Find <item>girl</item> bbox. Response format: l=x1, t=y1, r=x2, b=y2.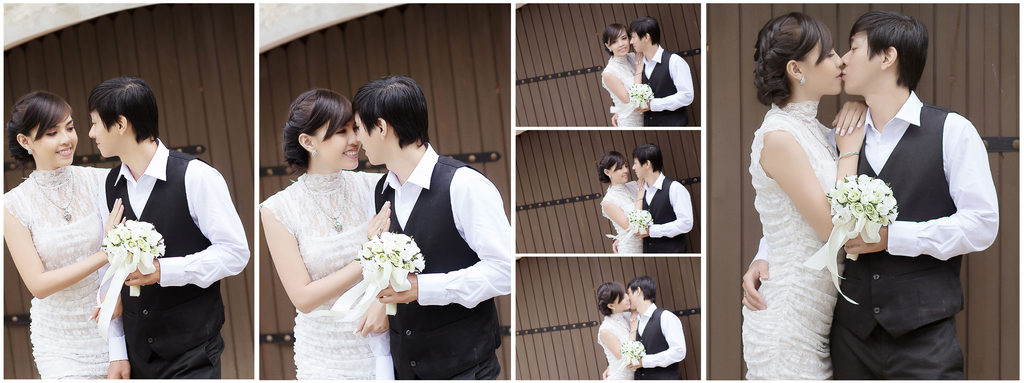
l=8, t=69, r=143, b=378.
